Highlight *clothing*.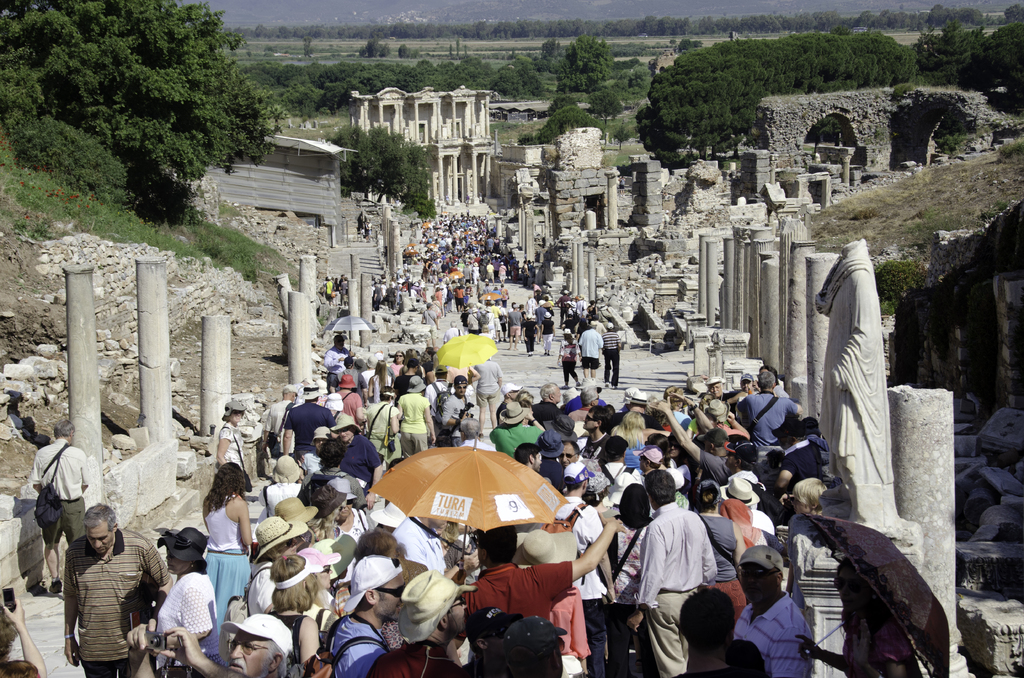
Highlighted region: 549, 590, 591, 649.
